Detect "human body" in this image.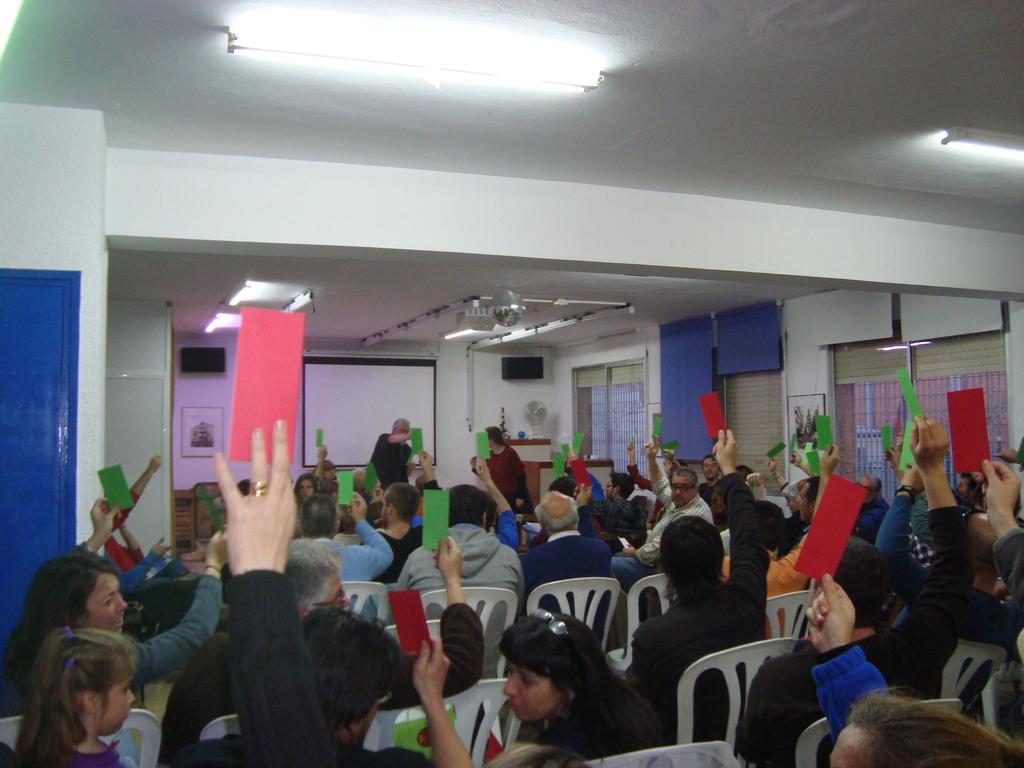
Detection: bbox=[737, 410, 976, 765].
